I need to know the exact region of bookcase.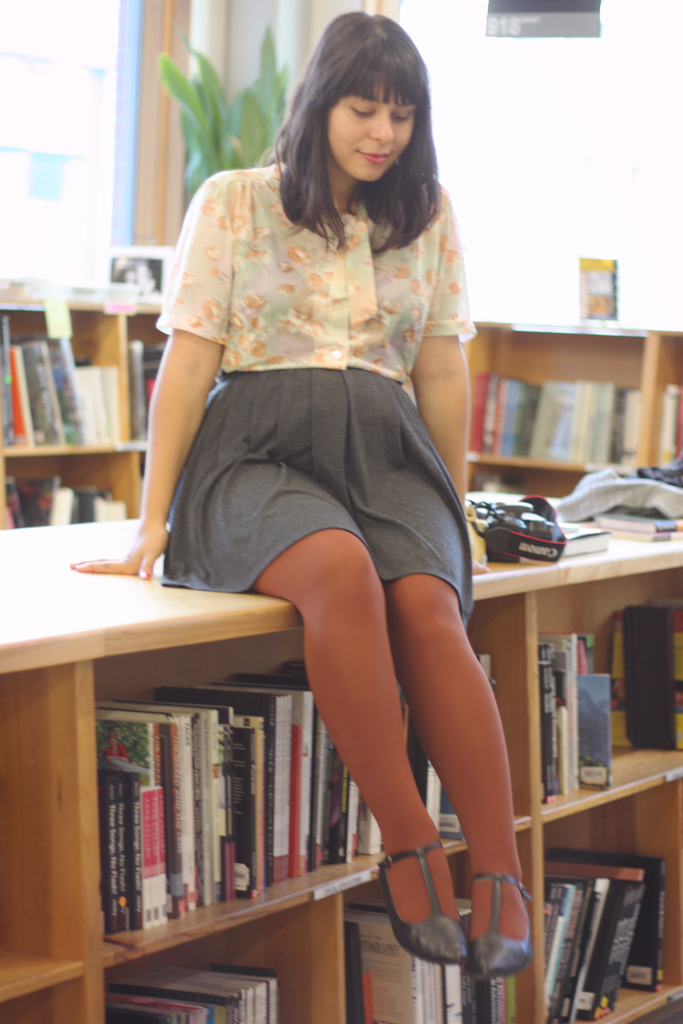
Region: pyautogui.locateOnScreen(466, 258, 682, 494).
